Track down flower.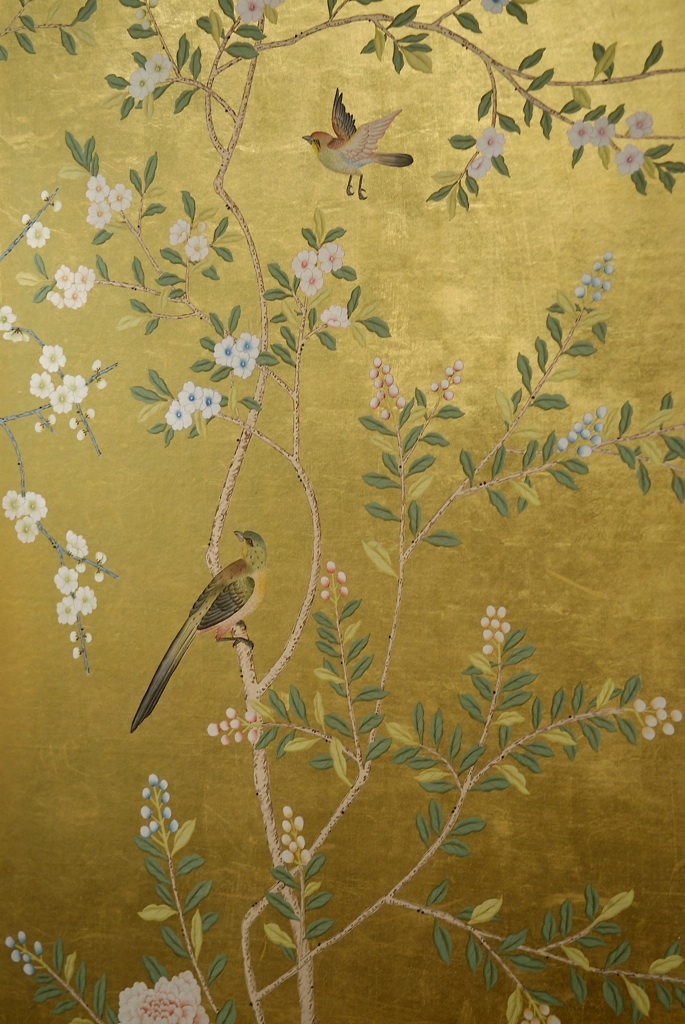
Tracked to pyautogui.locateOnScreen(232, 0, 273, 29).
